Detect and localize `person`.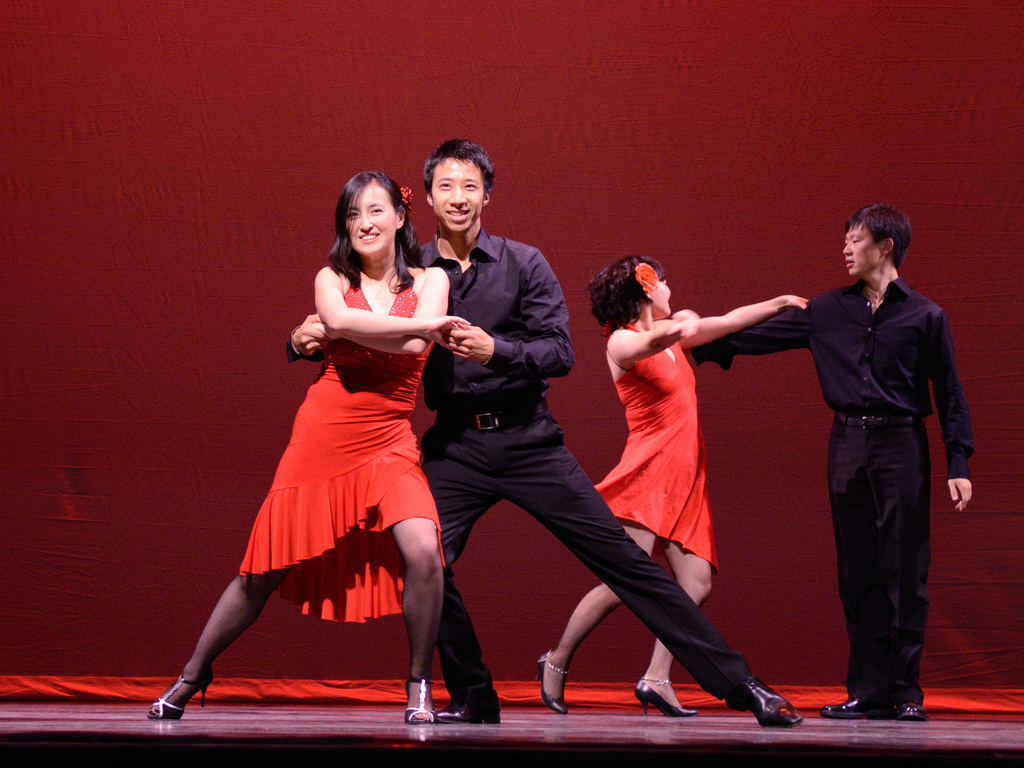
Localized at pyautogui.locateOnScreen(536, 243, 810, 723).
